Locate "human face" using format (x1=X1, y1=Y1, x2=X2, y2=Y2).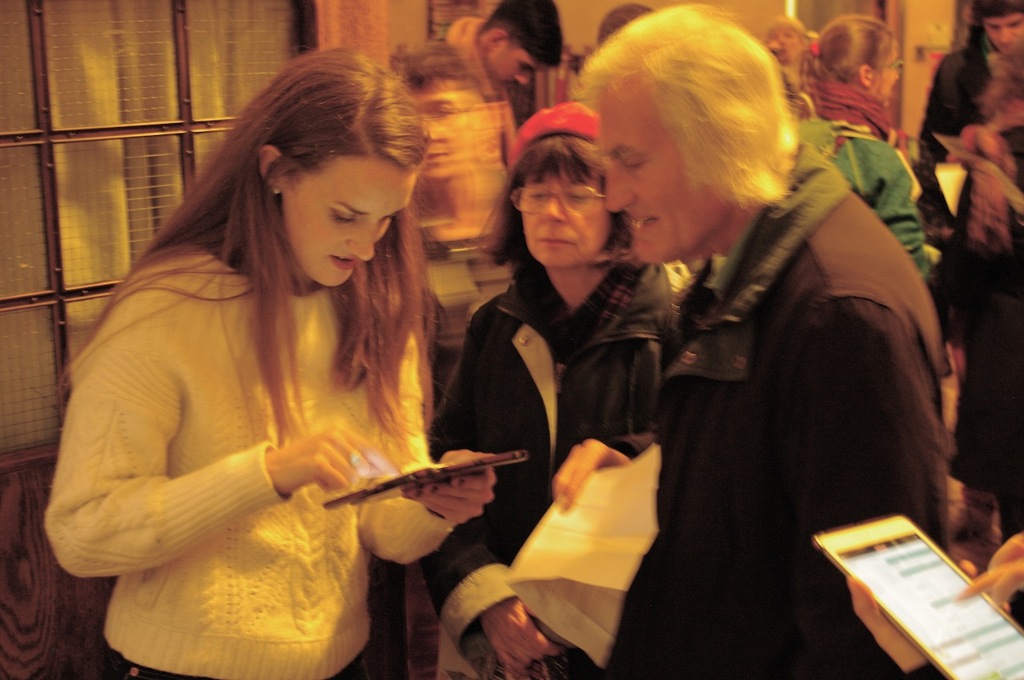
(x1=483, y1=40, x2=532, y2=87).
